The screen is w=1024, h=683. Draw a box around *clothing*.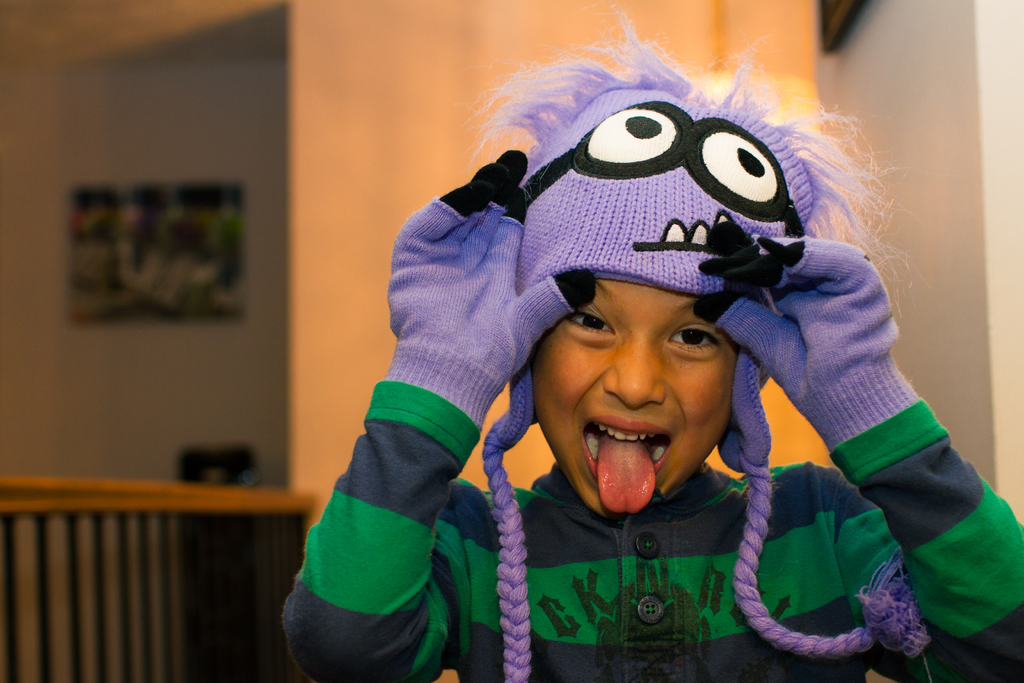
bbox(277, 14, 1021, 677).
